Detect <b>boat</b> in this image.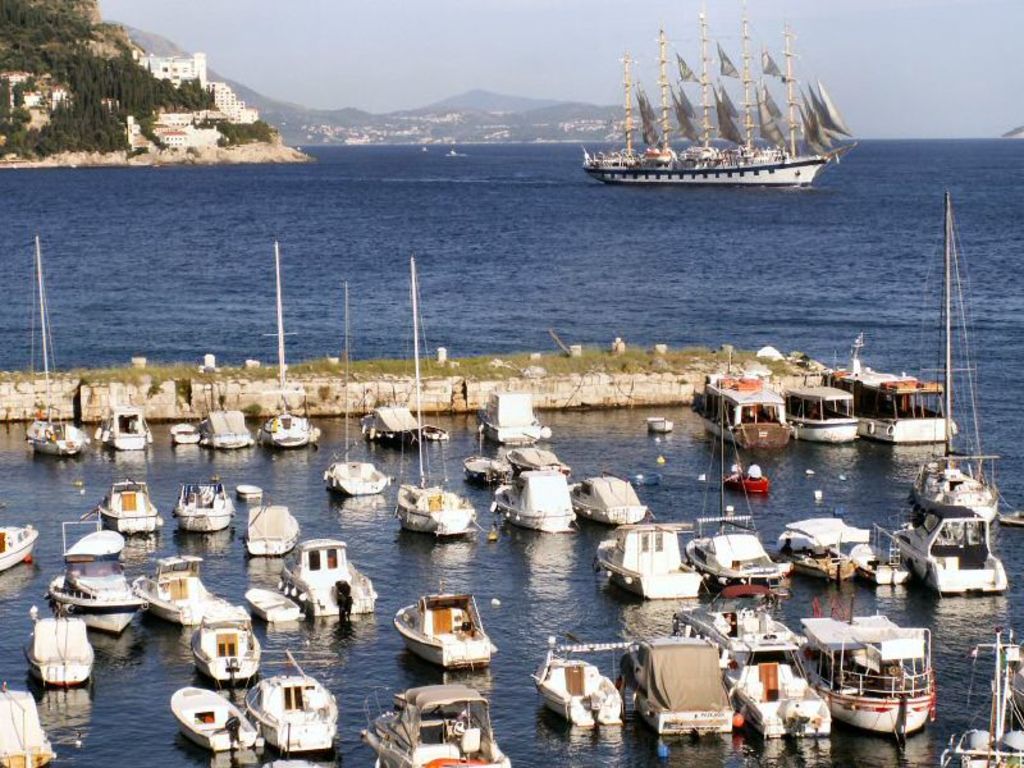
Detection: box(0, 527, 44, 572).
